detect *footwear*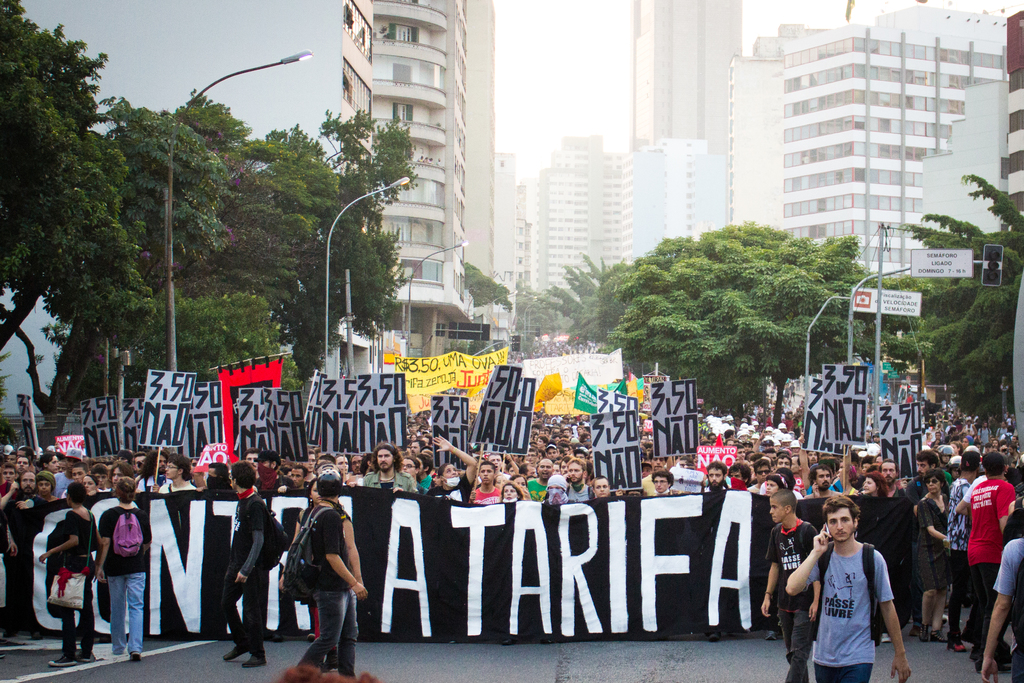
918:625:929:641
